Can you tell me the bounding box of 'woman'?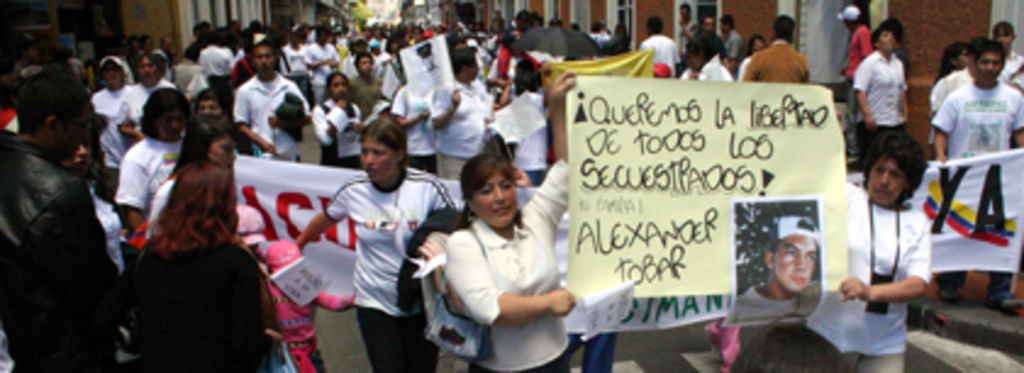
919:41:961:161.
